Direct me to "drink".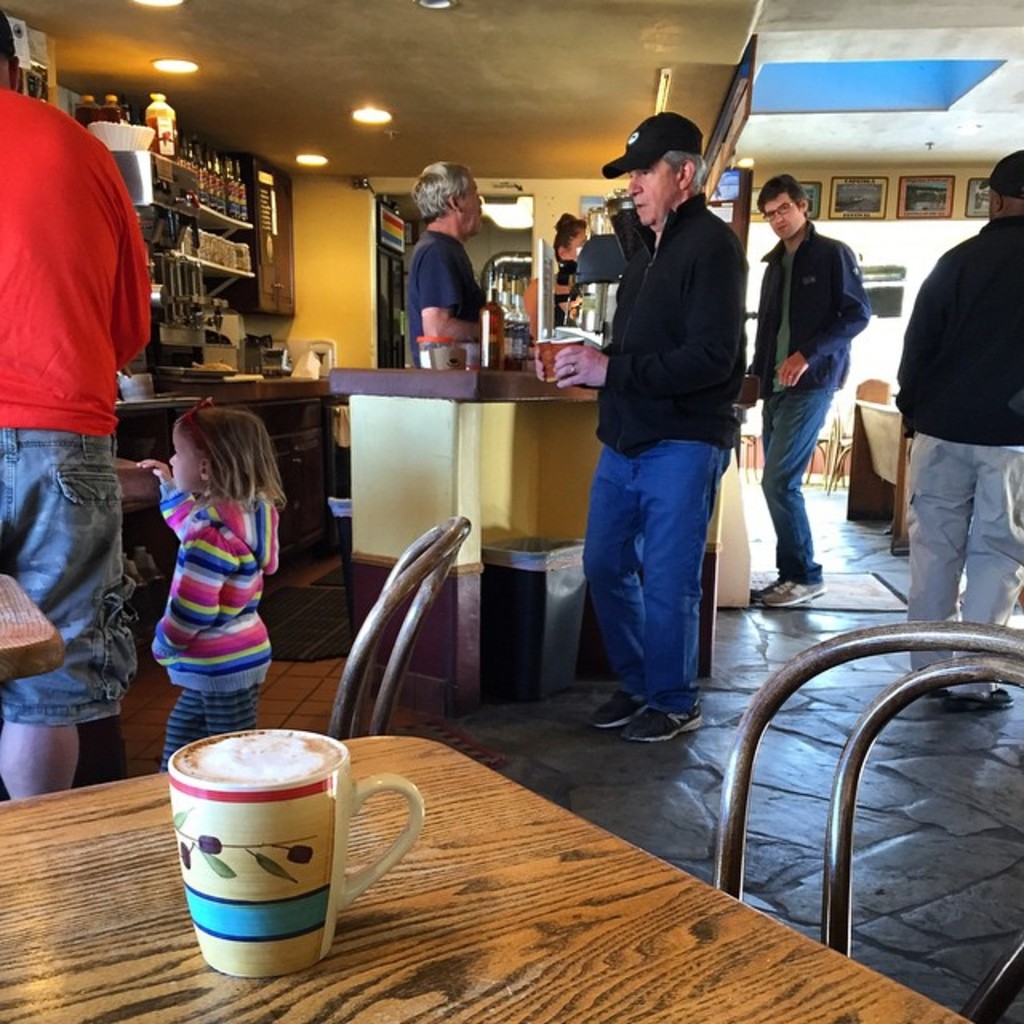
Direction: BBox(176, 734, 357, 979).
